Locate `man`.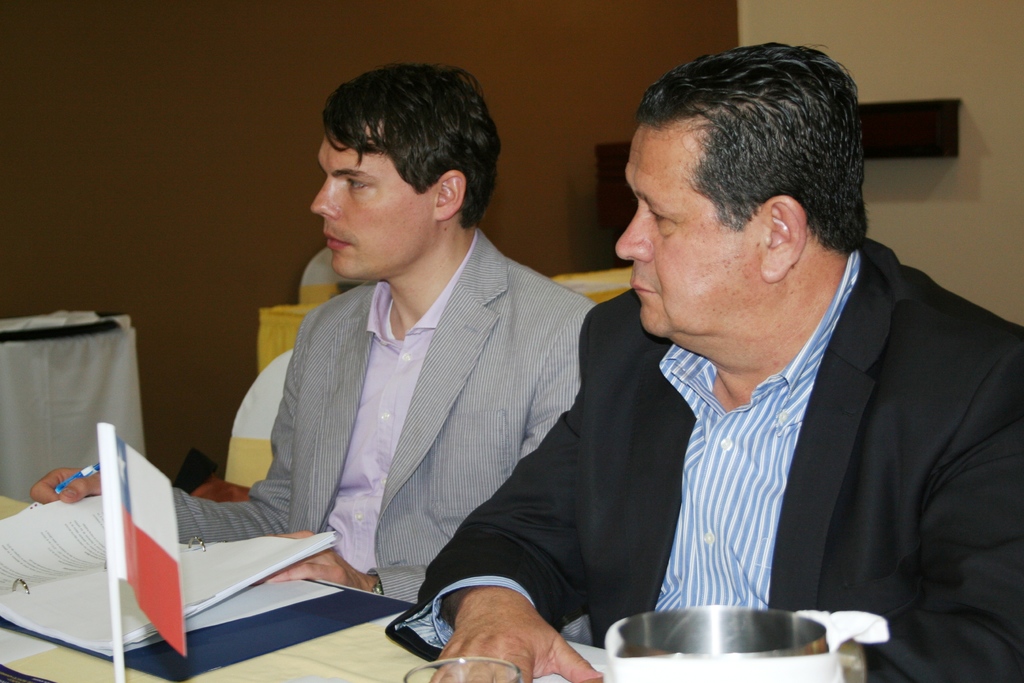
Bounding box: [26,62,593,645].
